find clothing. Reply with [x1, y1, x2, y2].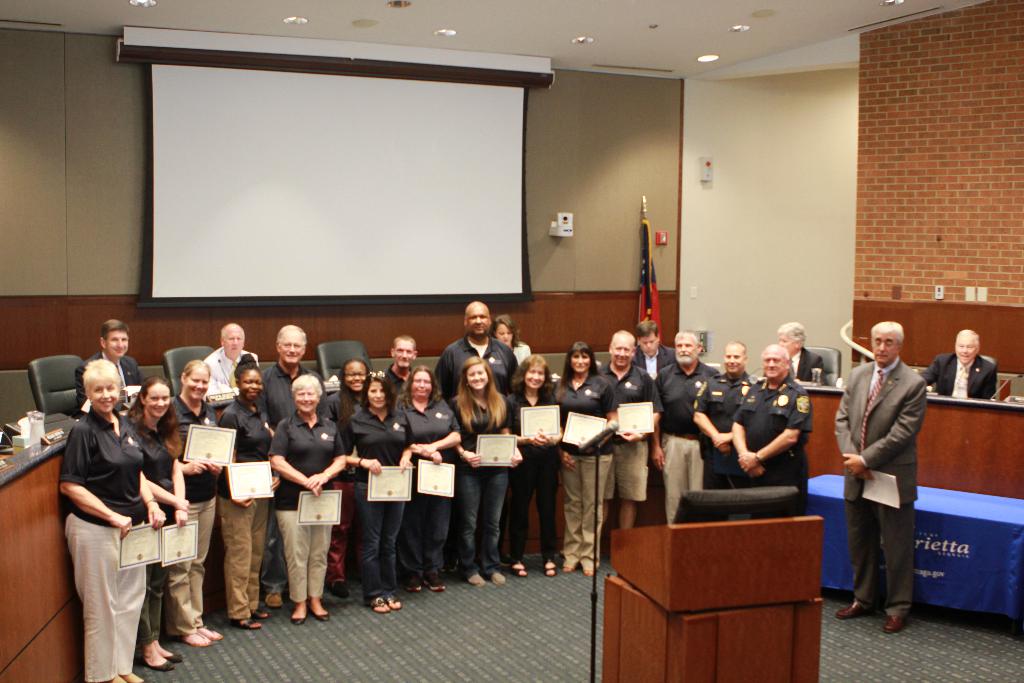
[508, 333, 536, 377].
